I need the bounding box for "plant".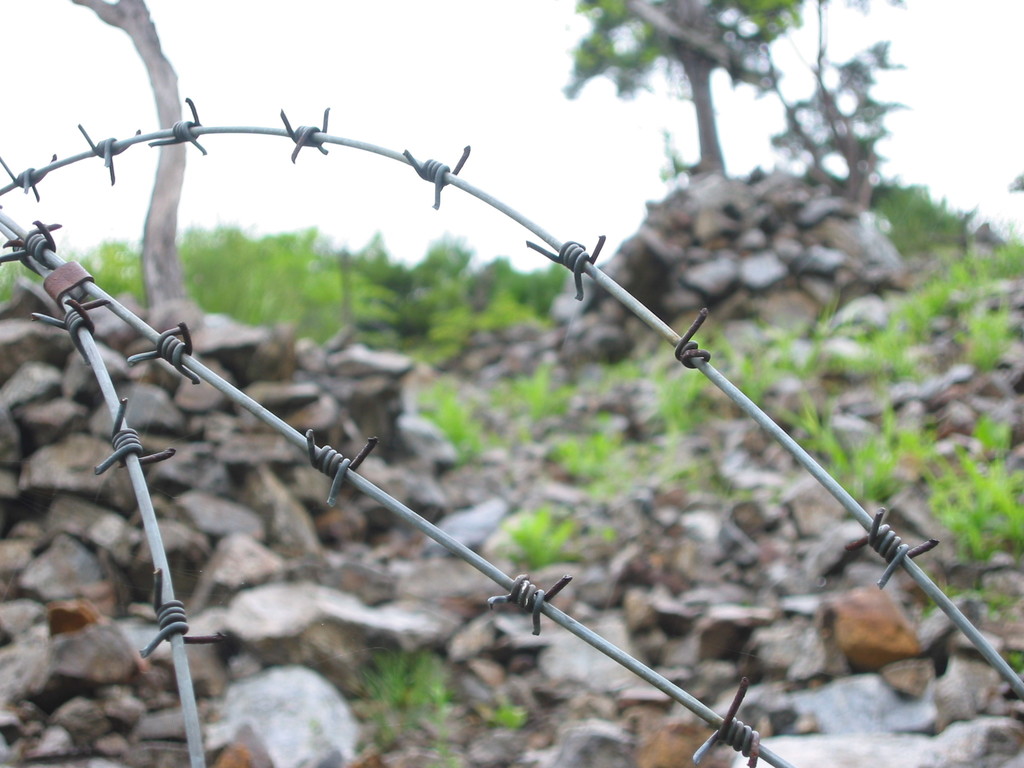
Here it is: {"x1": 771, "y1": 390, "x2": 847, "y2": 479}.
